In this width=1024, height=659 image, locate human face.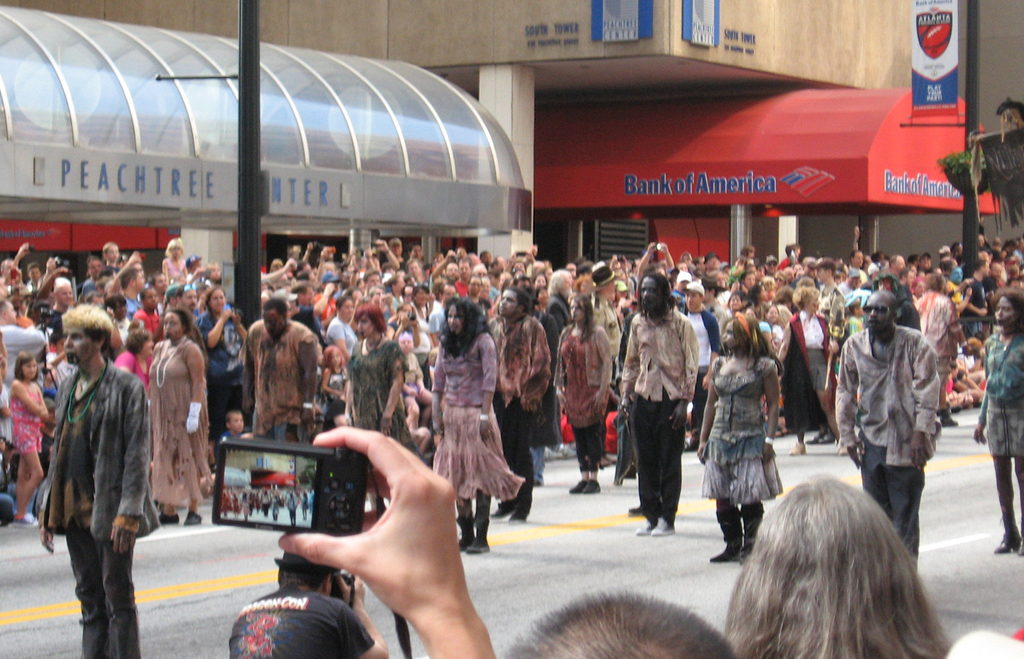
Bounding box: x1=115, y1=300, x2=129, y2=319.
